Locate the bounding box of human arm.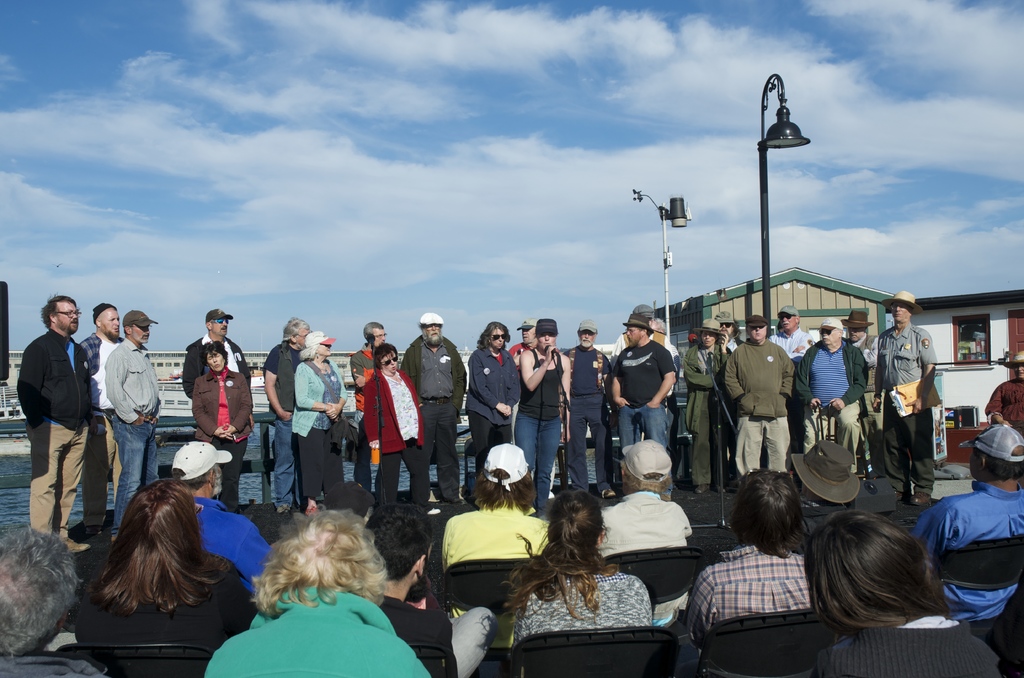
Bounding box: locate(325, 365, 349, 419).
